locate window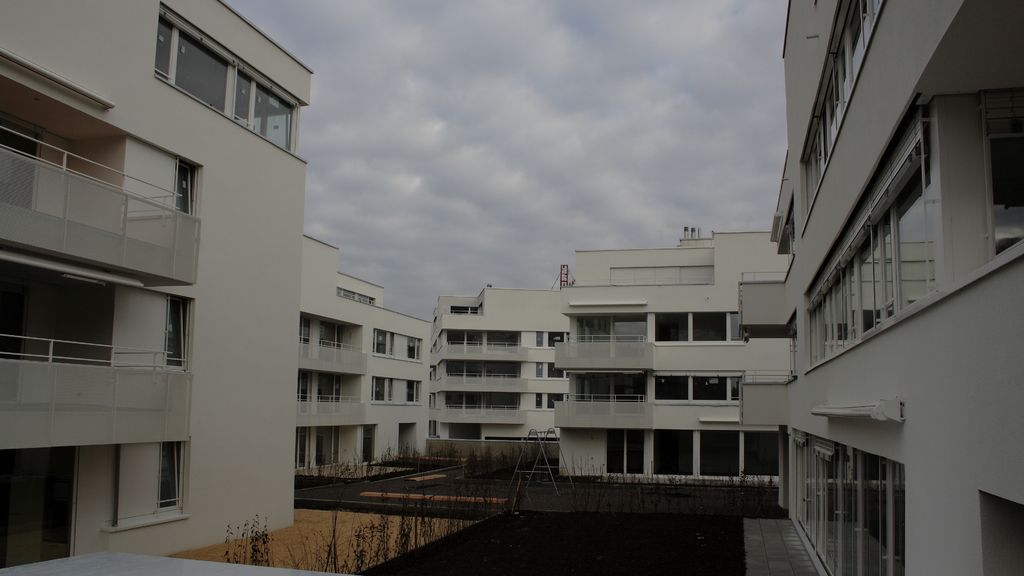
[687, 370, 735, 402]
